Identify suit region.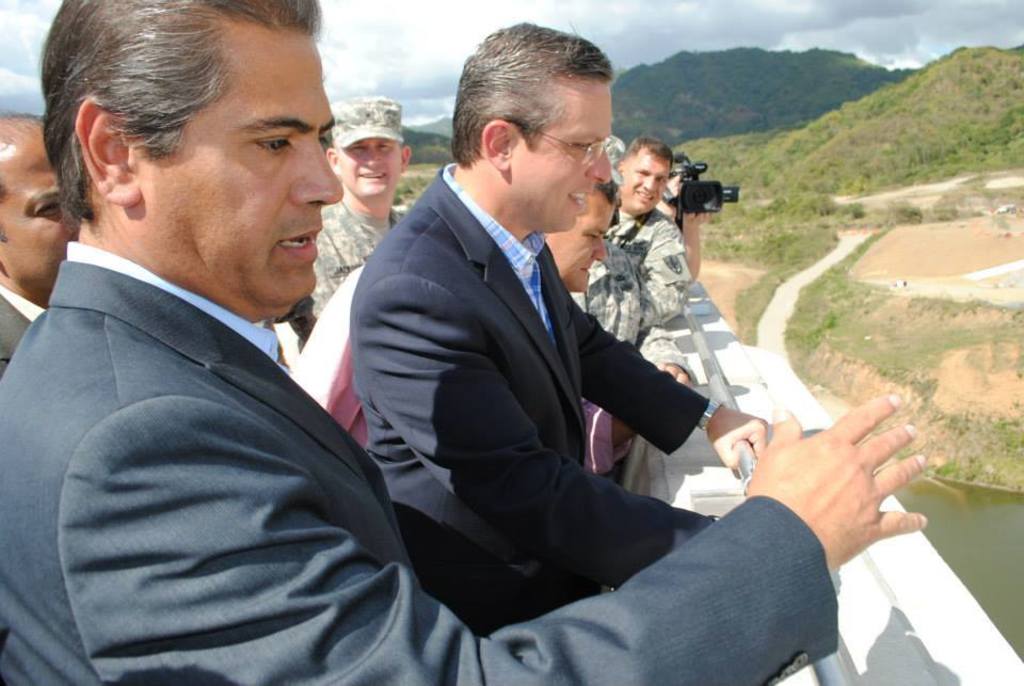
Region: box(353, 166, 718, 644).
